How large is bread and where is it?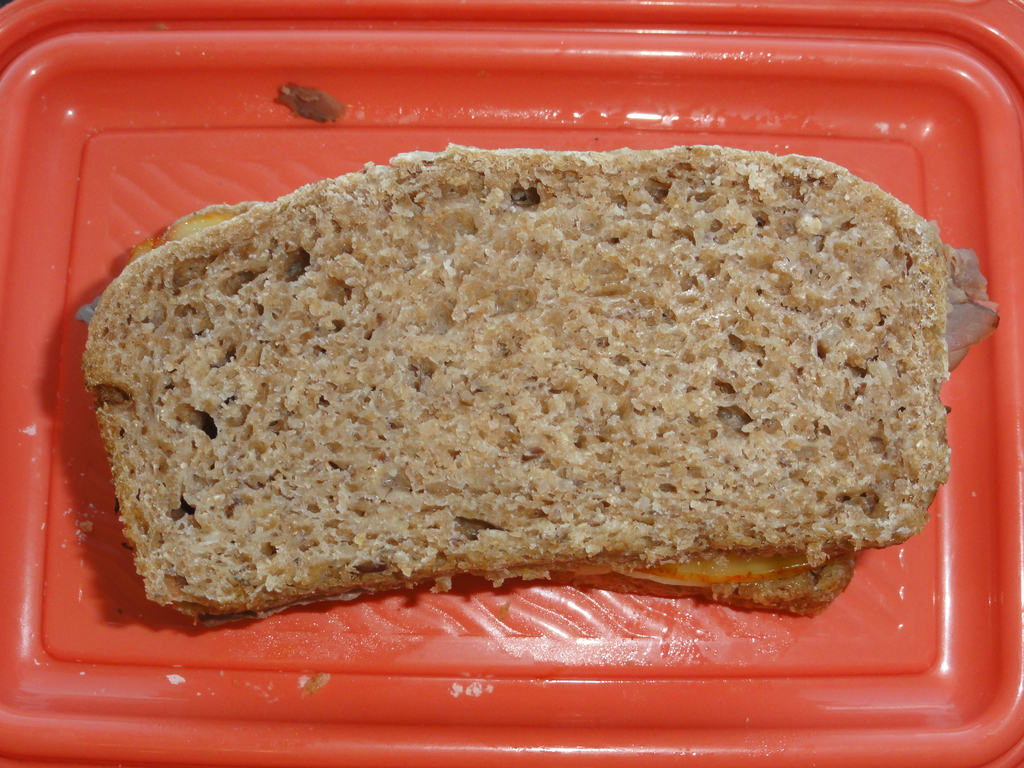
Bounding box: l=85, t=147, r=849, b=587.
